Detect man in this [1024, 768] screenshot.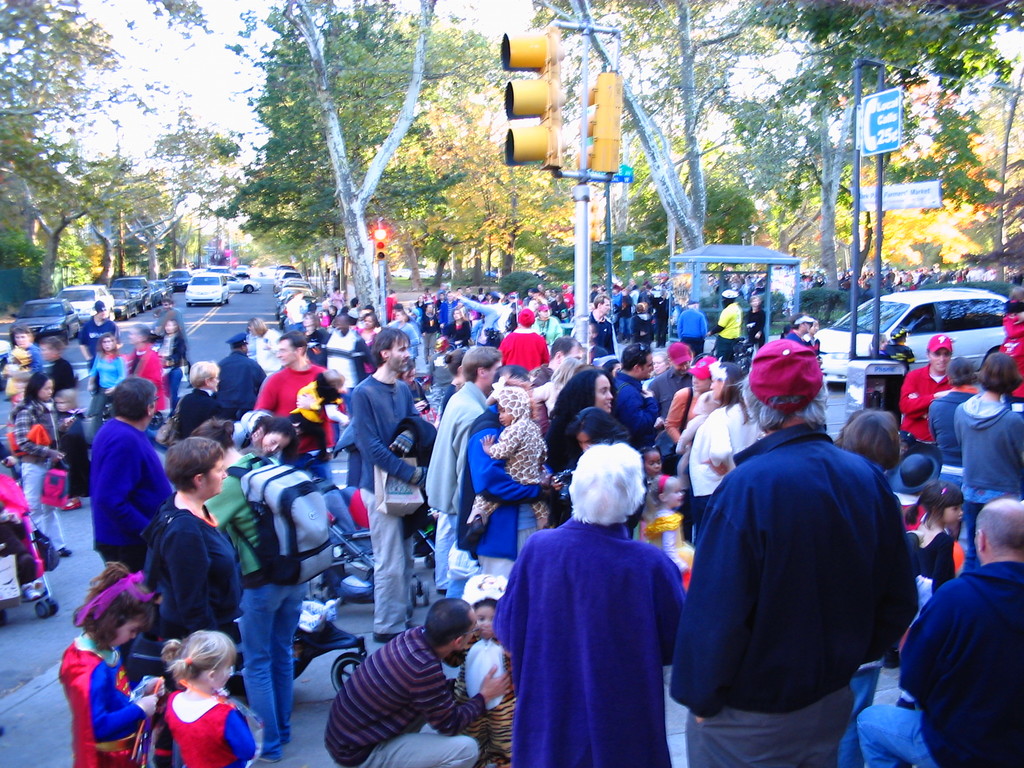
Detection: bbox(896, 333, 956, 461).
